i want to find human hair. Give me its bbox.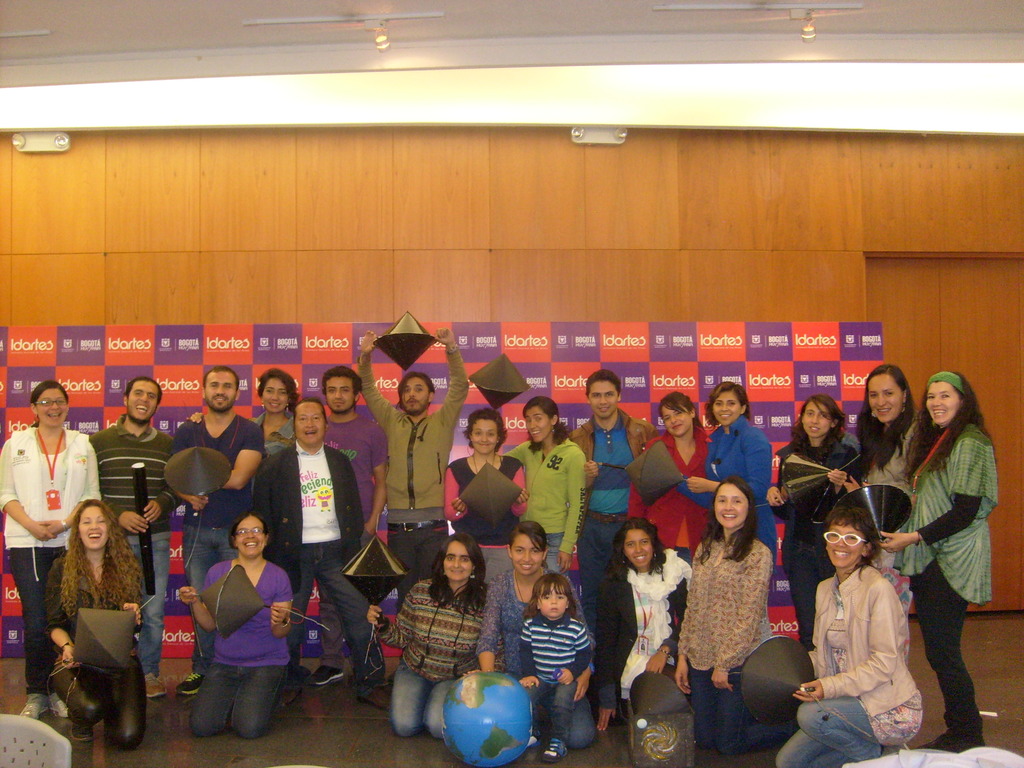
detection(231, 511, 272, 549).
